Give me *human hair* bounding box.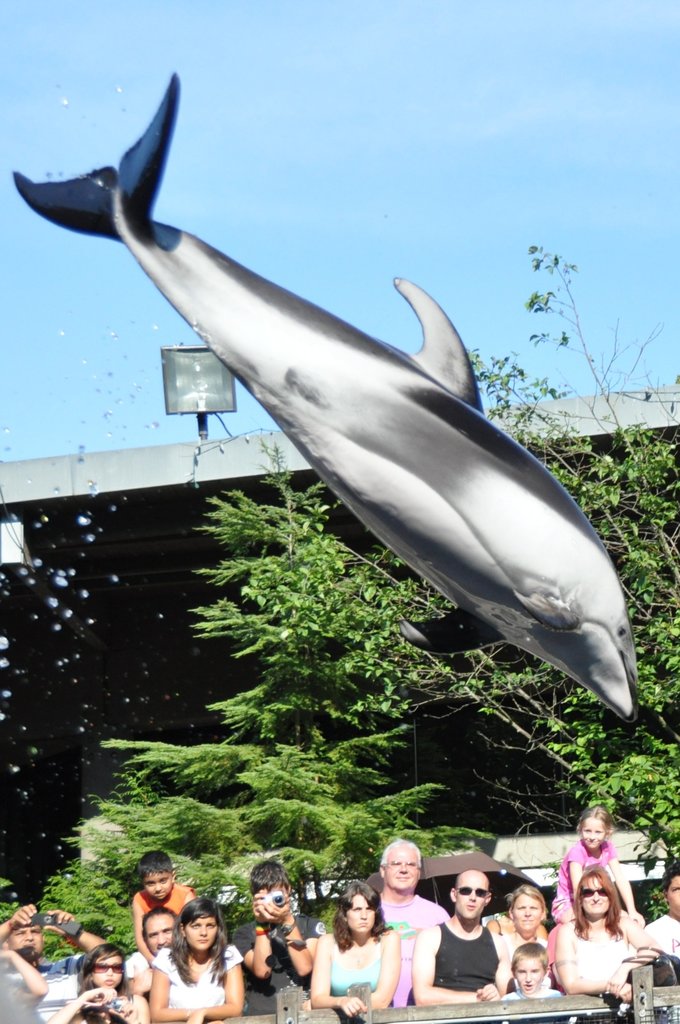
(x1=453, y1=868, x2=495, y2=901).
